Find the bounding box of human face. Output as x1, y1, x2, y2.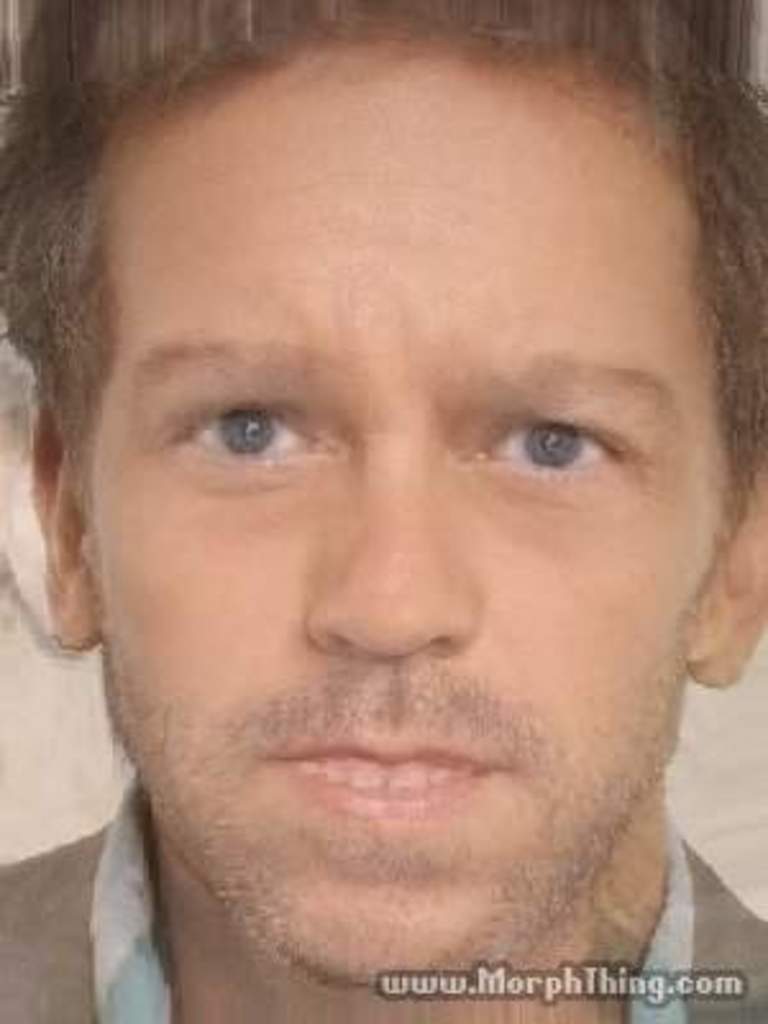
79, 51, 742, 980.
